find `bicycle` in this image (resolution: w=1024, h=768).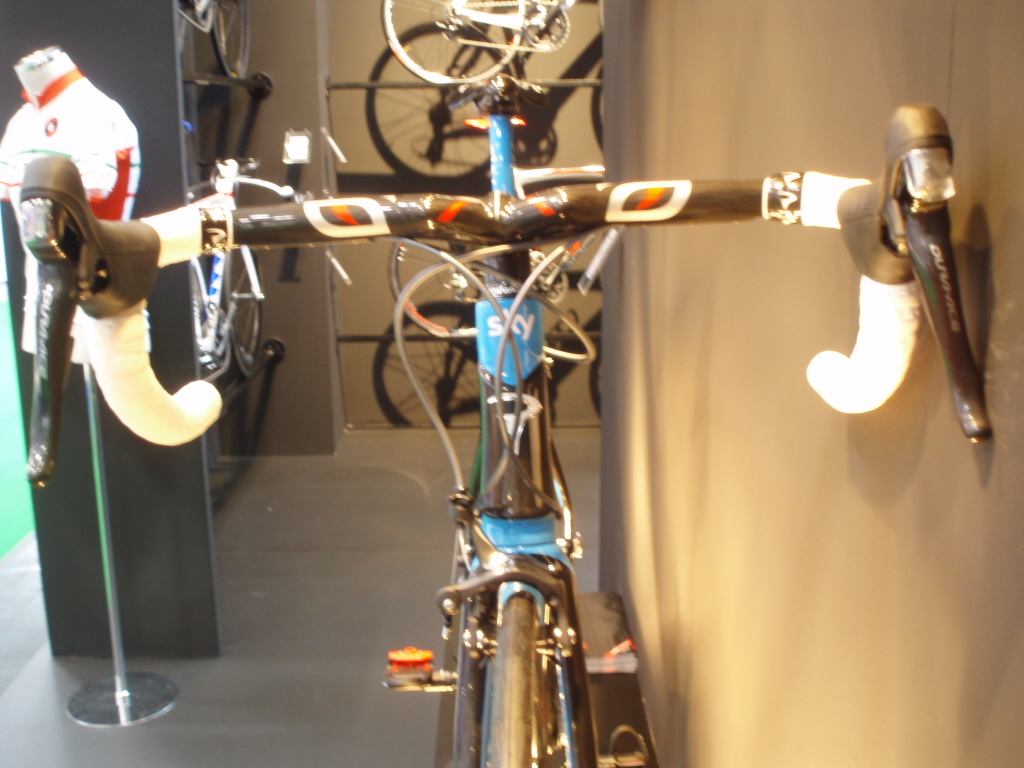
<bbox>18, 71, 993, 767</bbox>.
